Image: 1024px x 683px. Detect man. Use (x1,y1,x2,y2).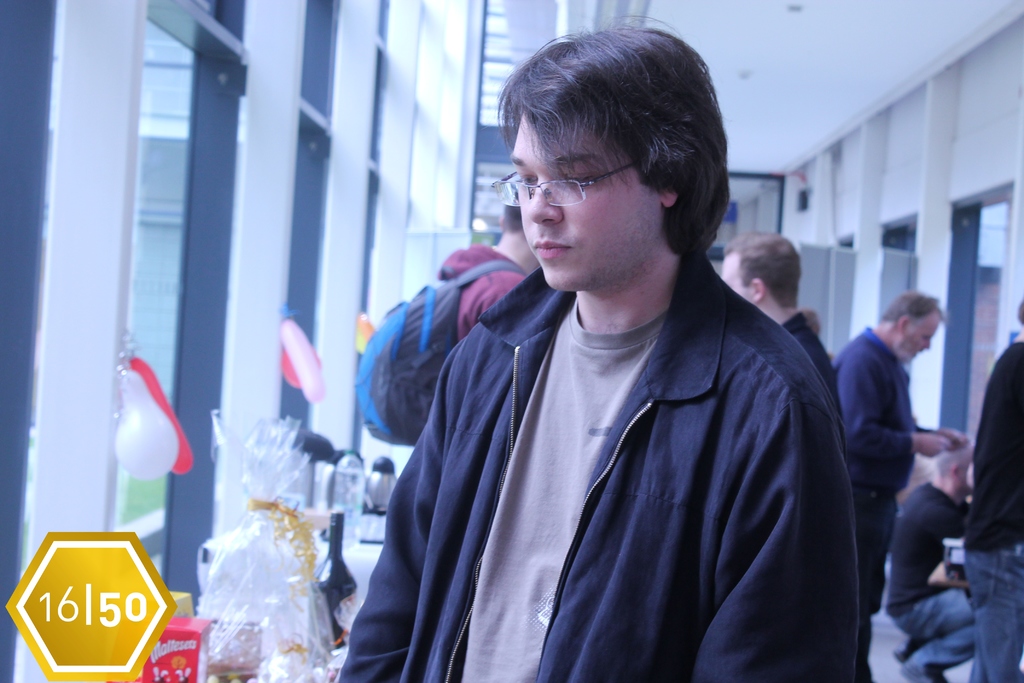
(890,442,986,682).
